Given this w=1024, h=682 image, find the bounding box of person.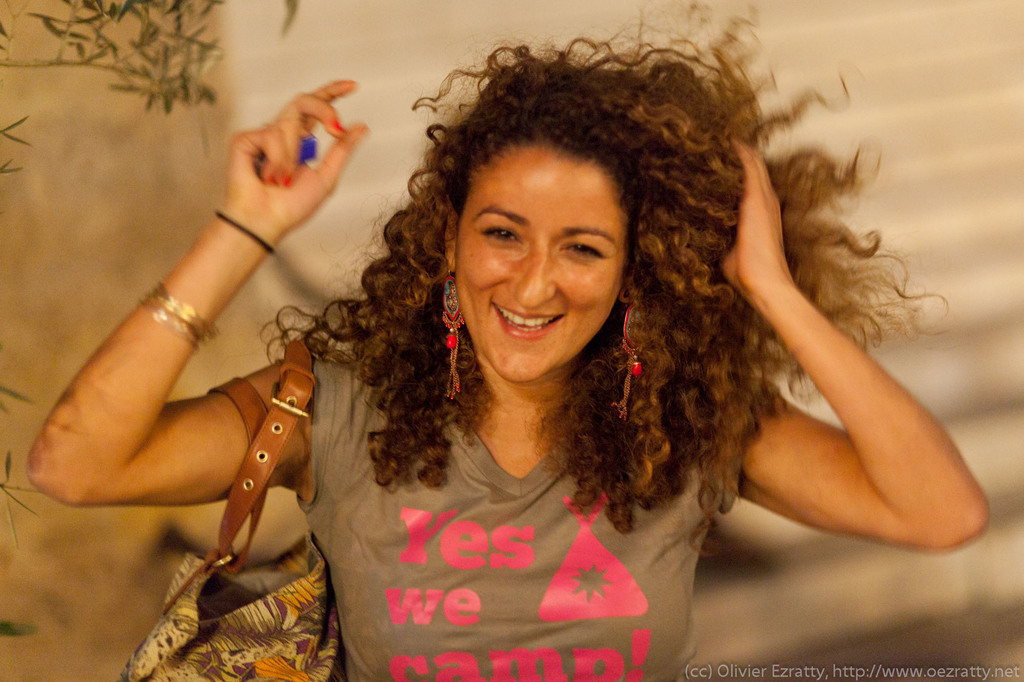
38 41 991 681.
